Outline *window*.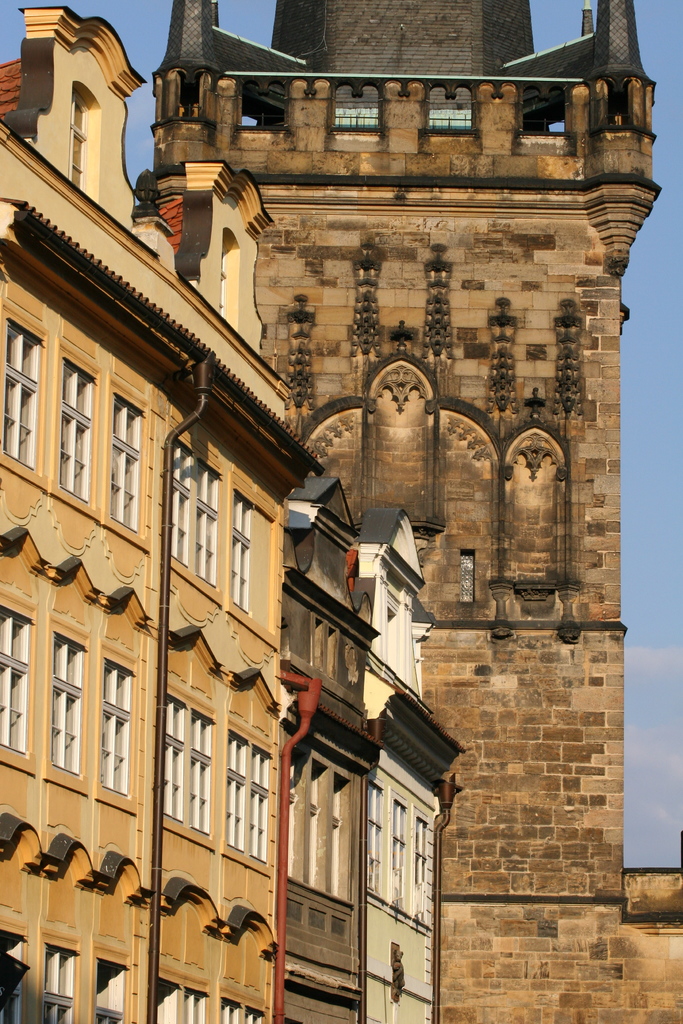
Outline: {"x1": 189, "y1": 705, "x2": 215, "y2": 831}.
